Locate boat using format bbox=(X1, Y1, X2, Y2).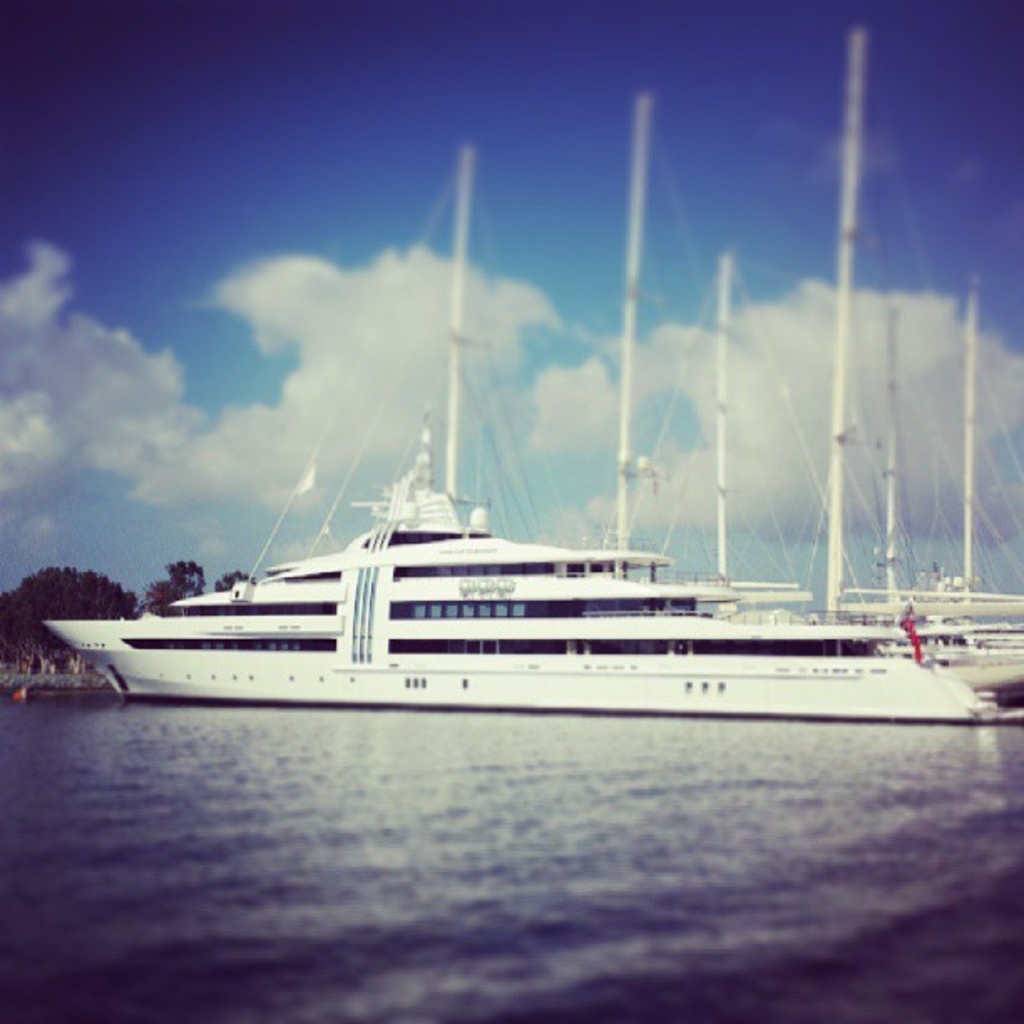
bbox=(833, 284, 1022, 624).
